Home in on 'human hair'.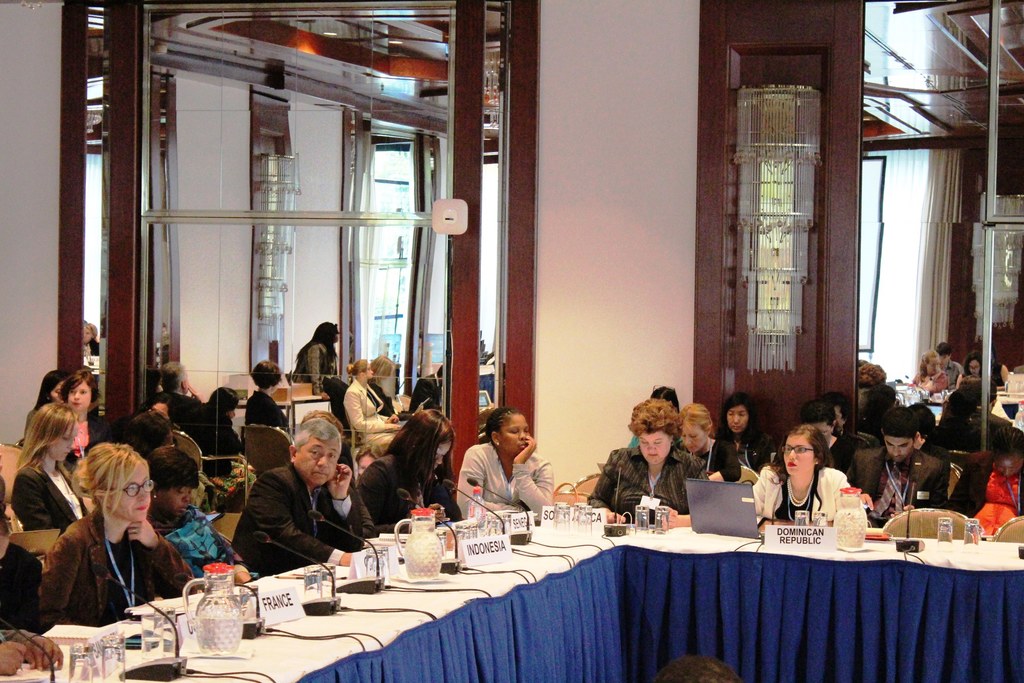
Homed in at bbox(145, 446, 204, 496).
